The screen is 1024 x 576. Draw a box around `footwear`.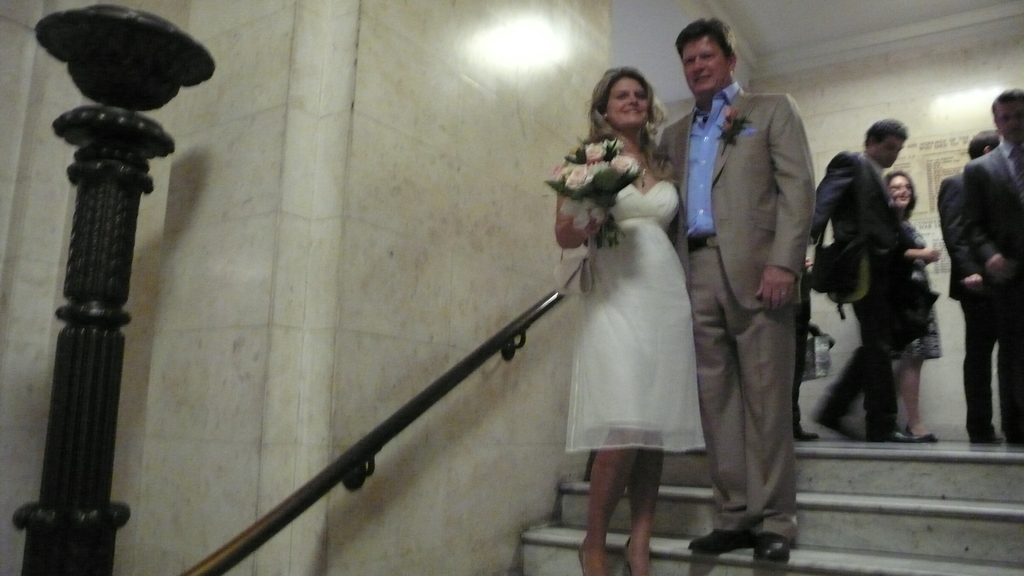
879 424 916 444.
